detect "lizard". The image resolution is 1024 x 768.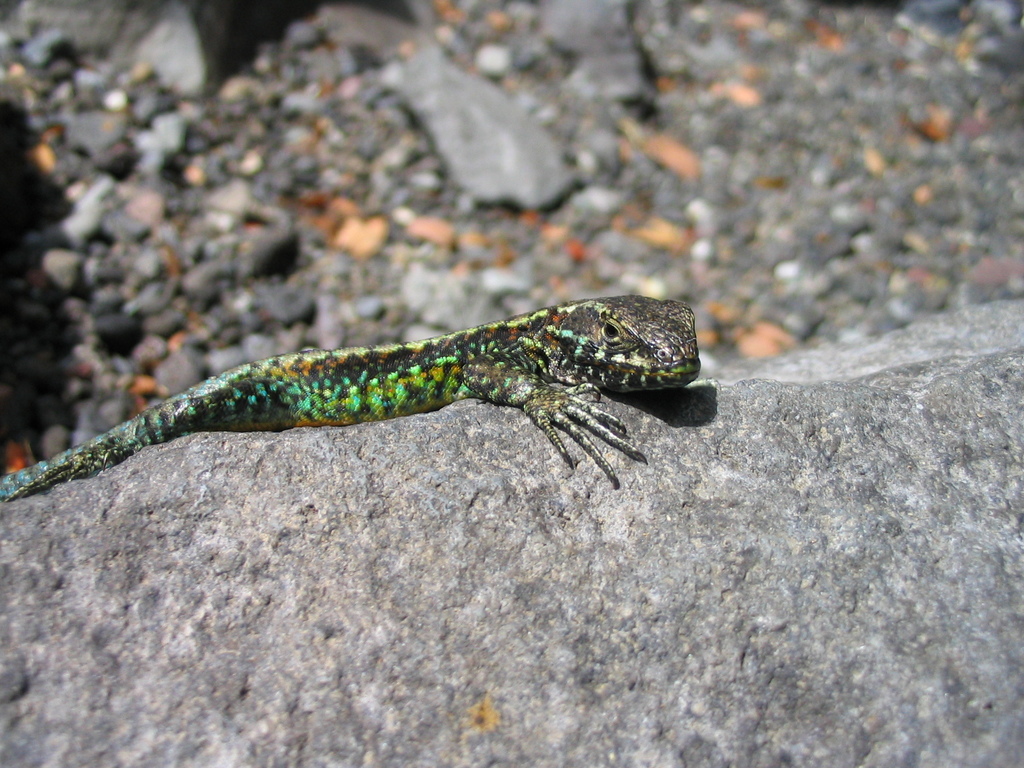
pyautogui.locateOnScreen(12, 281, 698, 514).
